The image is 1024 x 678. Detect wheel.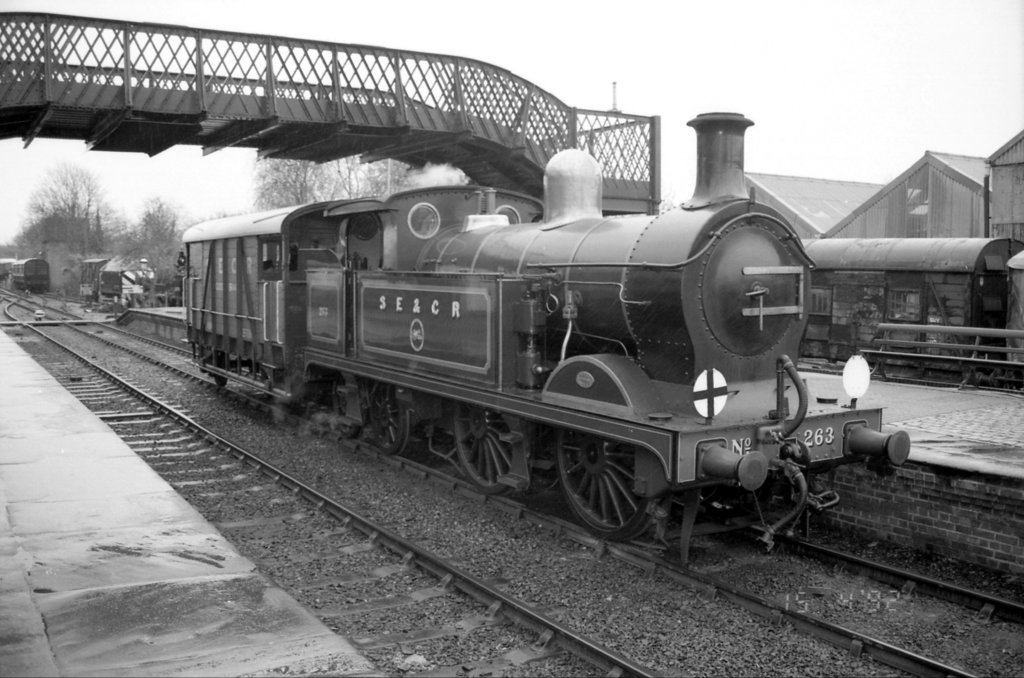
Detection: <bbox>451, 407, 521, 491</bbox>.
